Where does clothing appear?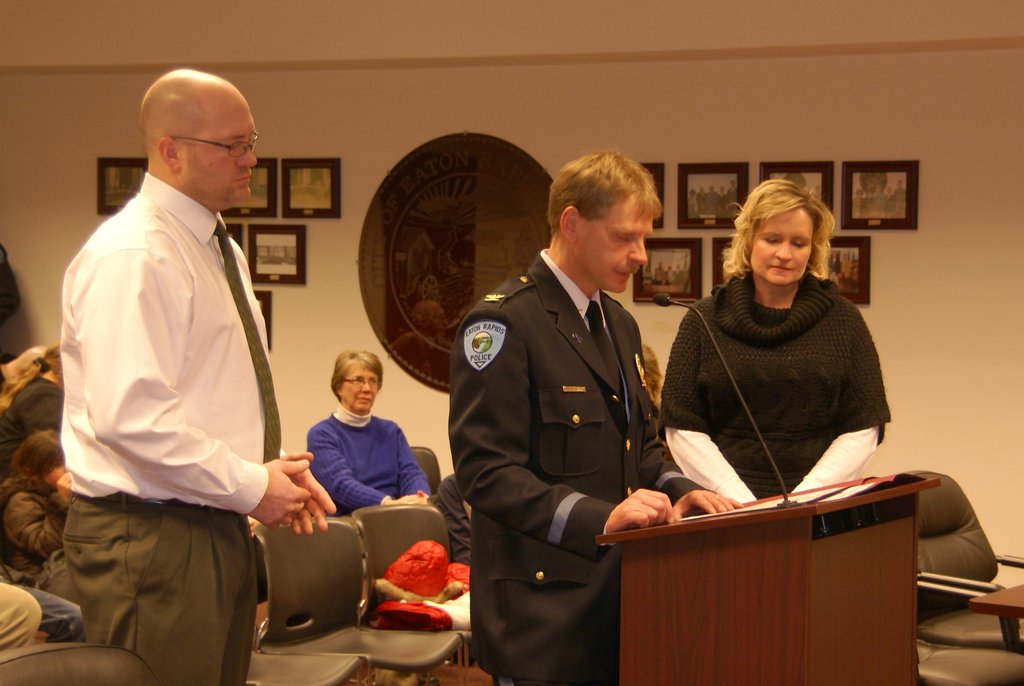
Appears at Rect(0, 580, 91, 647).
